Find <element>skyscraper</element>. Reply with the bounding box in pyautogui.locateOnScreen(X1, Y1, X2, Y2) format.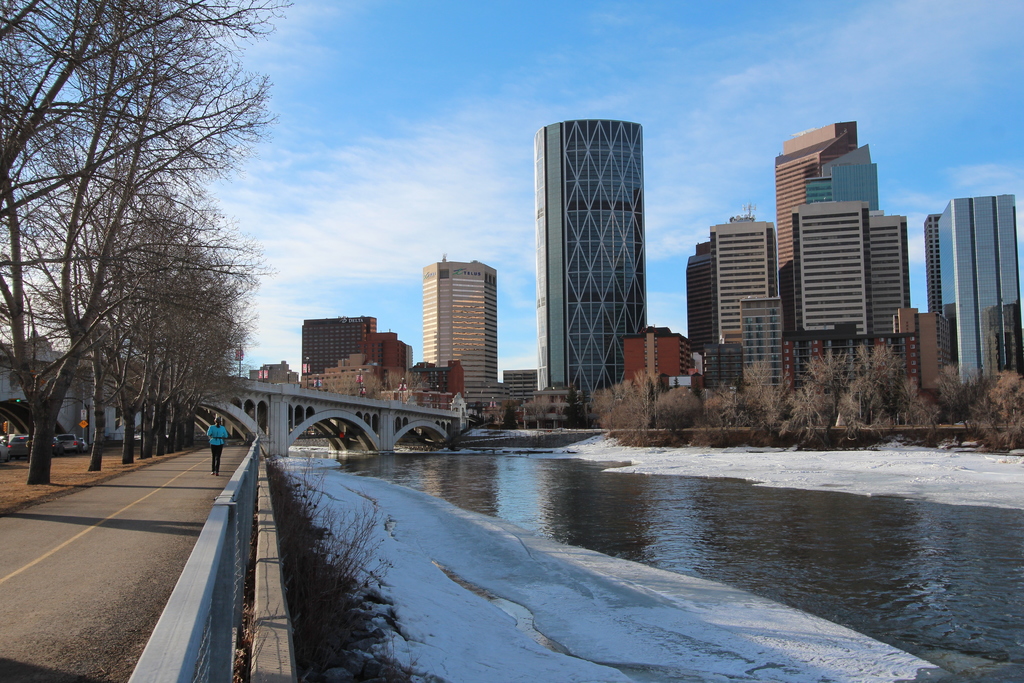
pyautogui.locateOnScreen(518, 95, 680, 404).
